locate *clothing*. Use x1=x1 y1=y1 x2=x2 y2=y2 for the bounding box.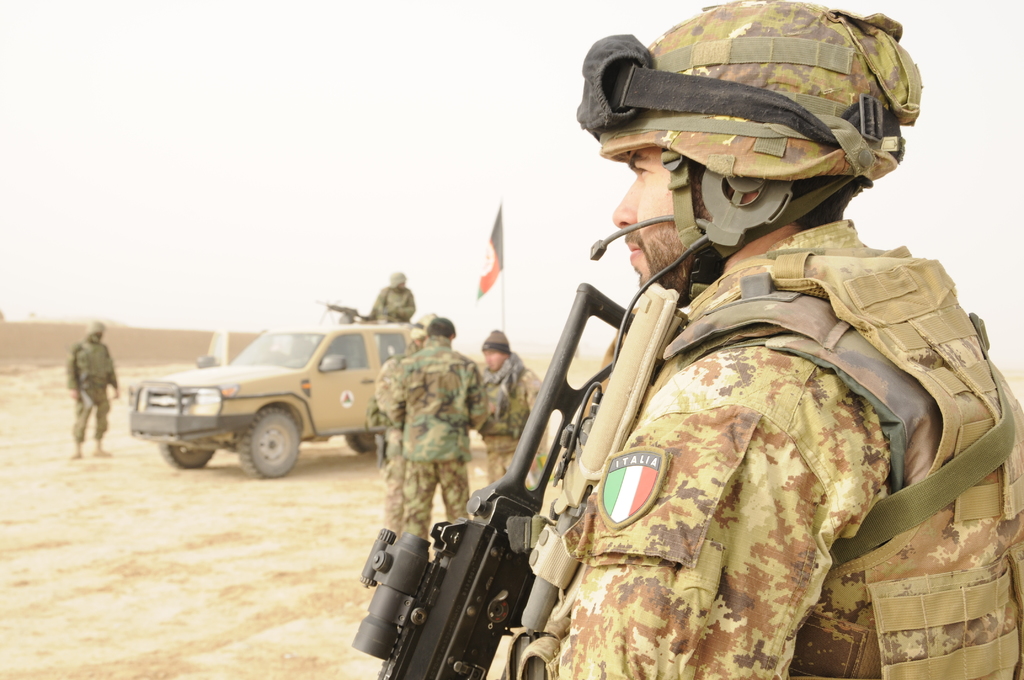
x1=68 y1=332 x2=124 y2=439.
